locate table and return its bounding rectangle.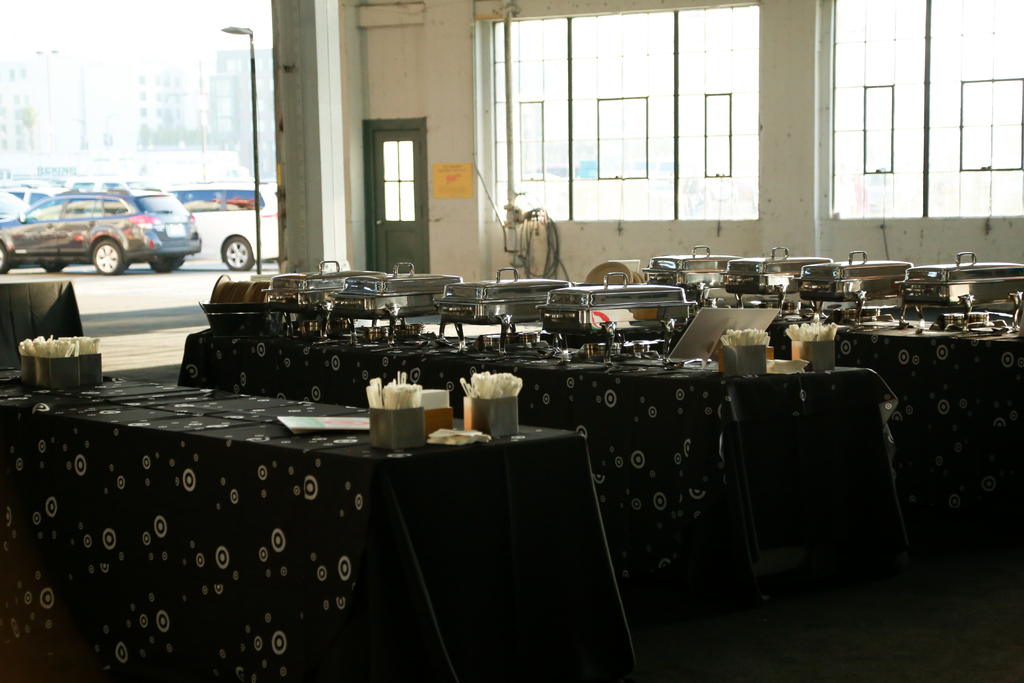
bbox=(831, 325, 1023, 518).
